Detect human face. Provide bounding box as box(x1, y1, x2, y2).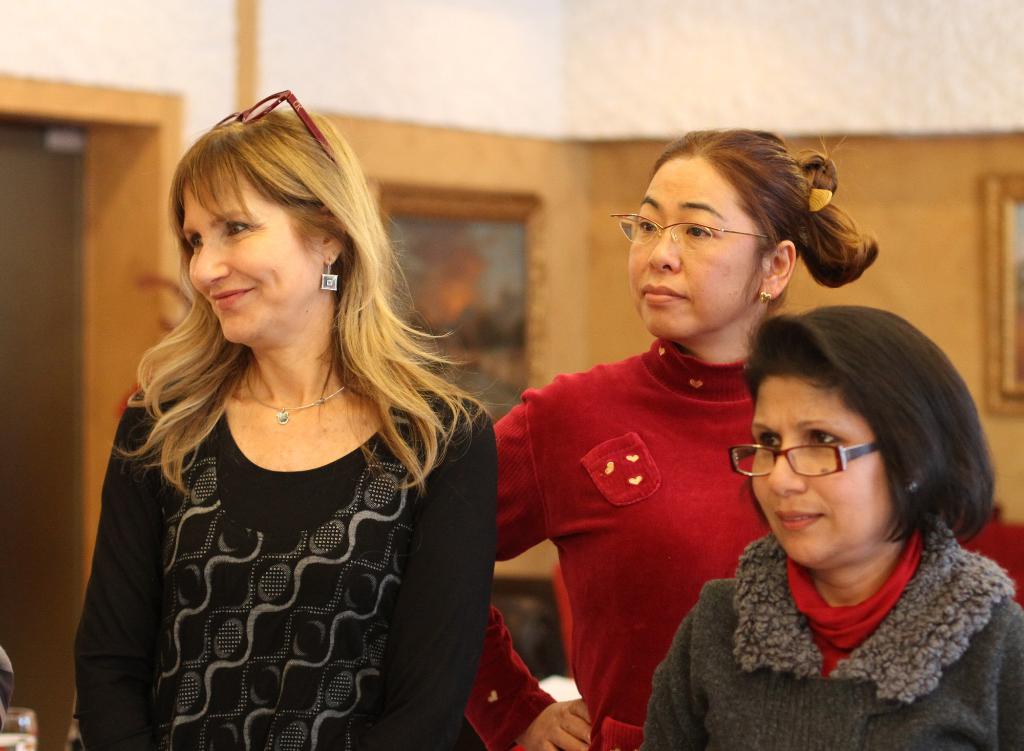
box(748, 376, 896, 565).
